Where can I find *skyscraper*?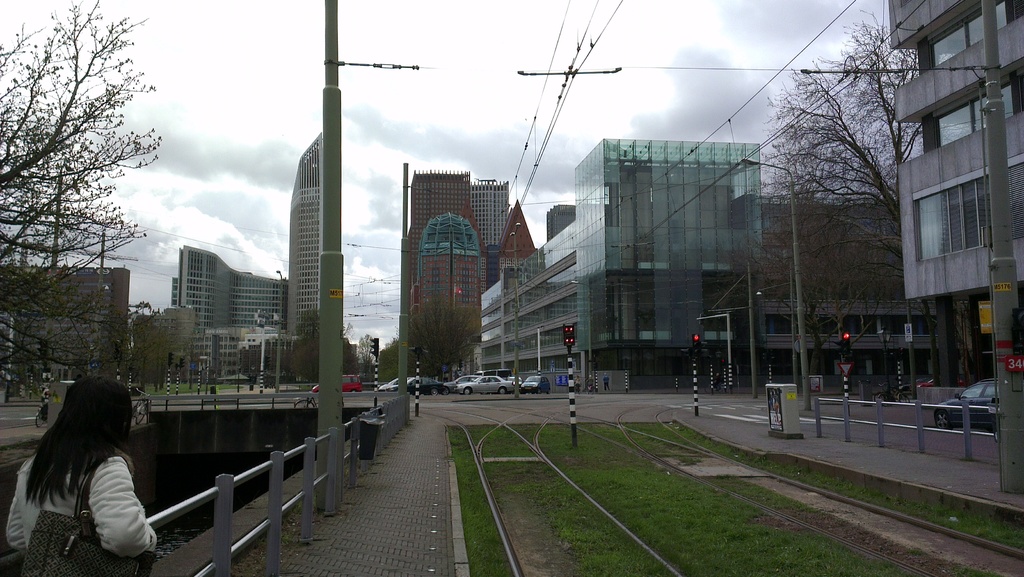
You can find it at region(280, 129, 337, 350).
